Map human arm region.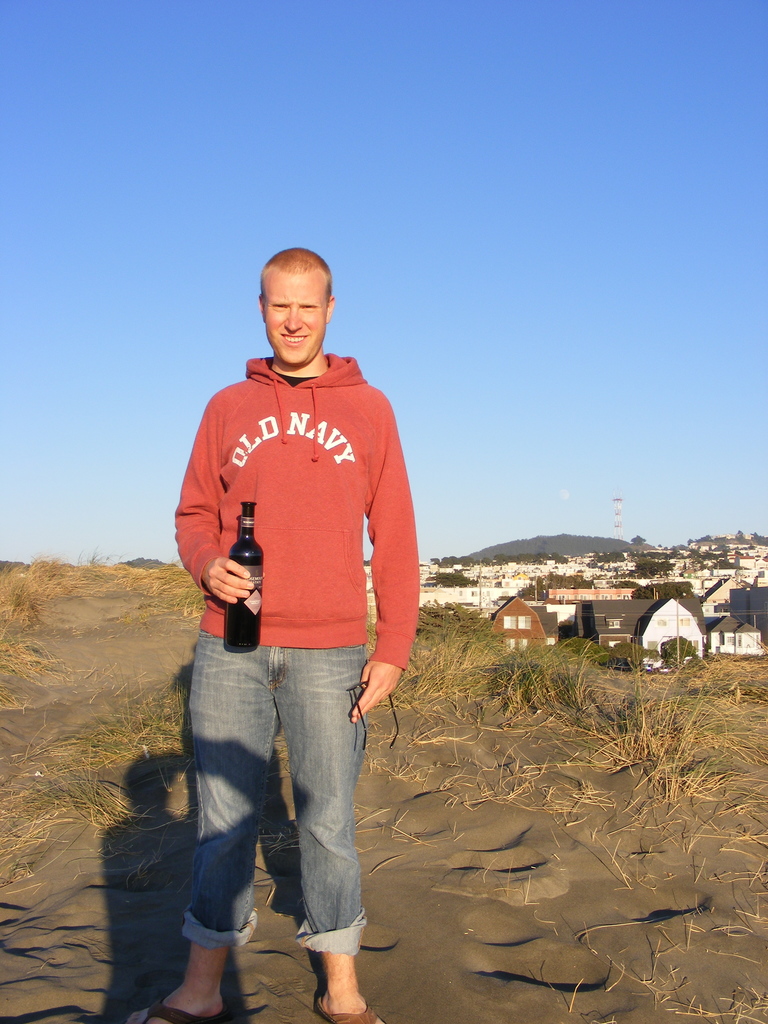
Mapped to BBox(344, 394, 424, 725).
